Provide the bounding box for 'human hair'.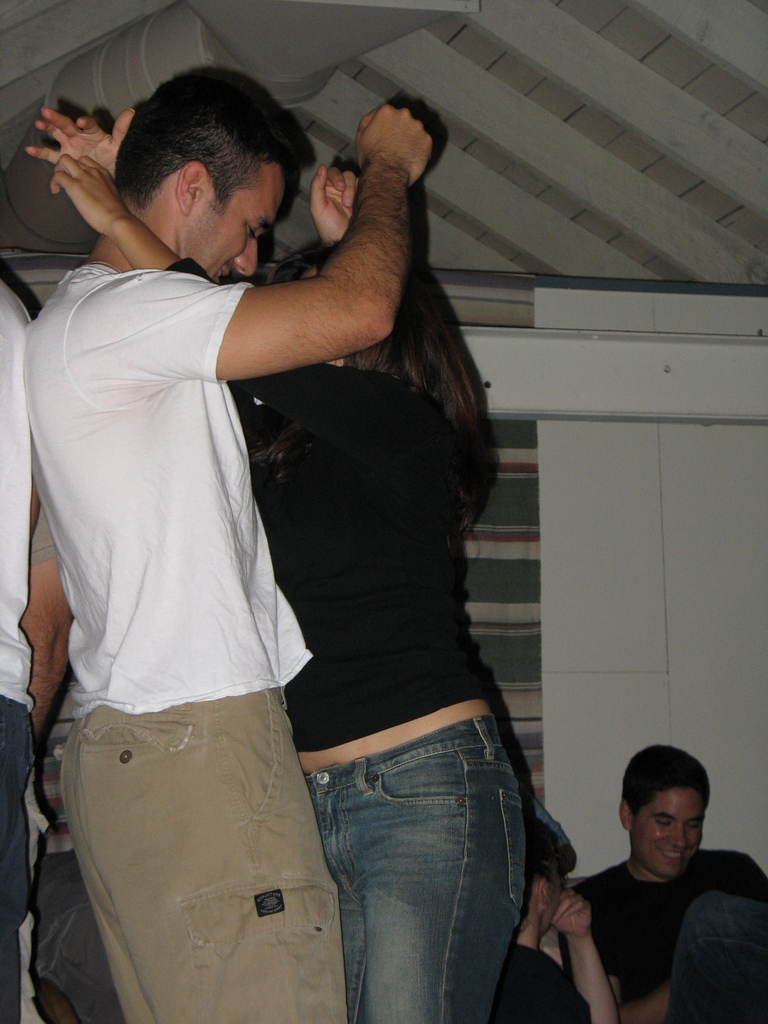
(left=106, top=68, right=304, bottom=237).
